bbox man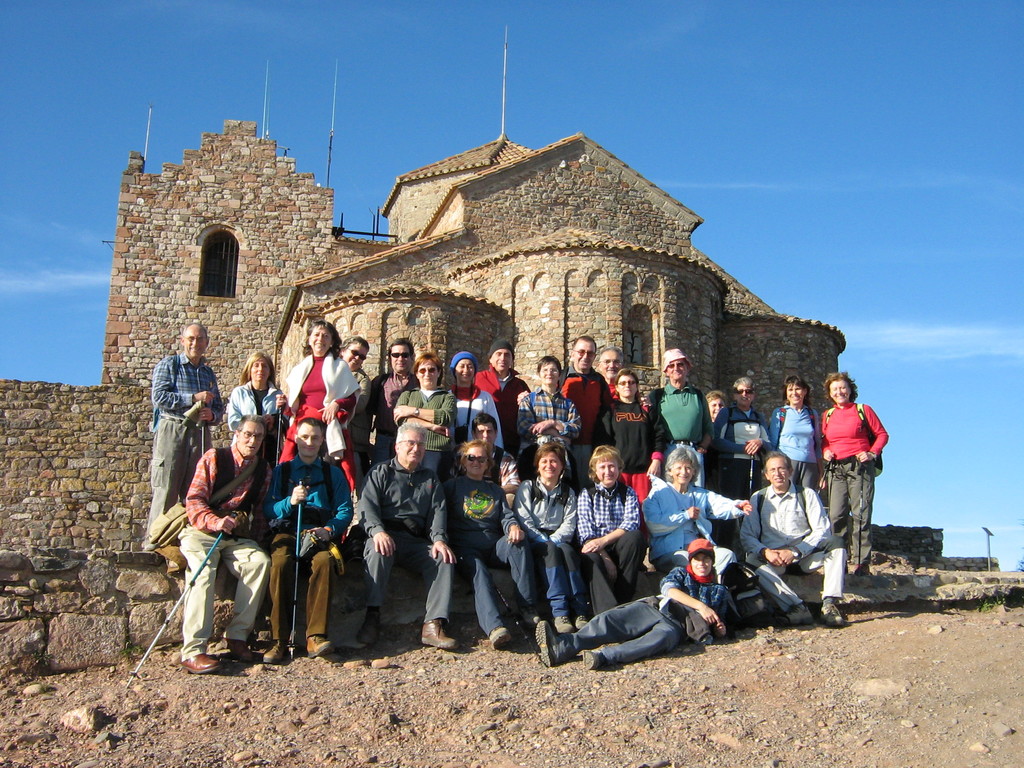
BBox(476, 344, 534, 453)
